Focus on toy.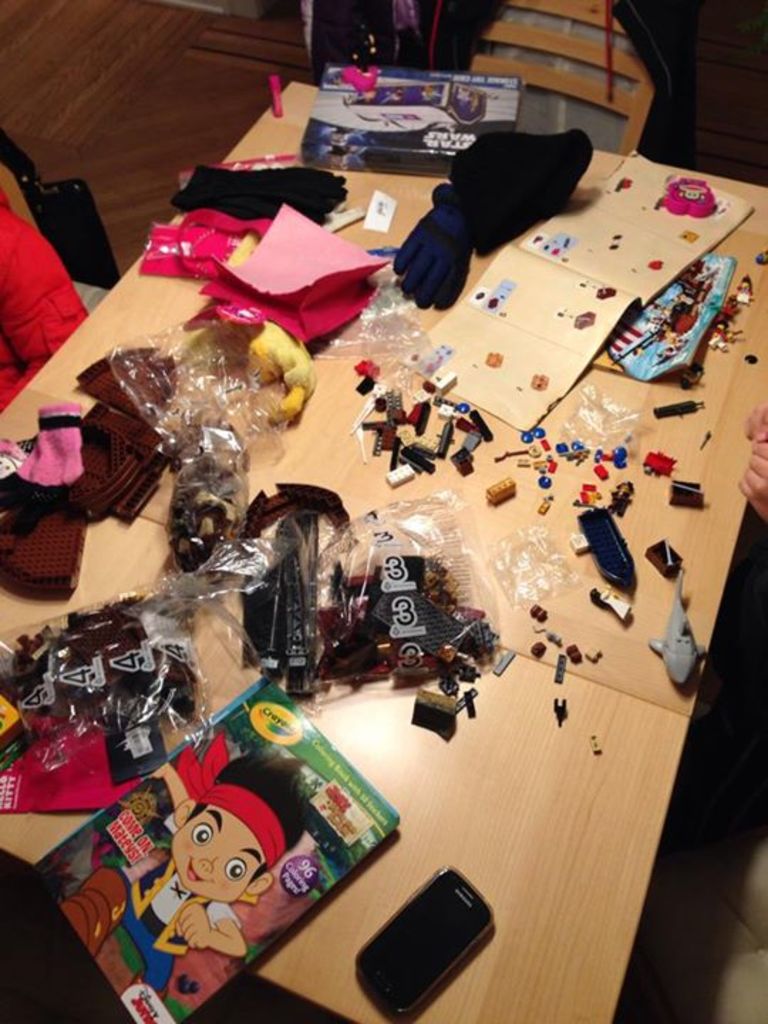
Focused at <box>653,398,705,414</box>.
